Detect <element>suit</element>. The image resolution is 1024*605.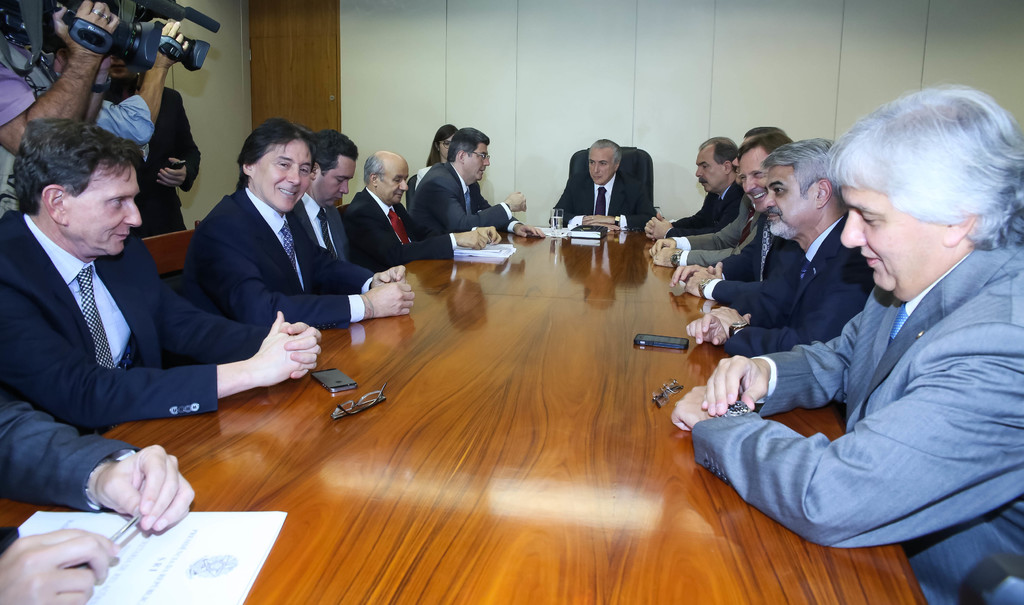
box(547, 169, 656, 234).
